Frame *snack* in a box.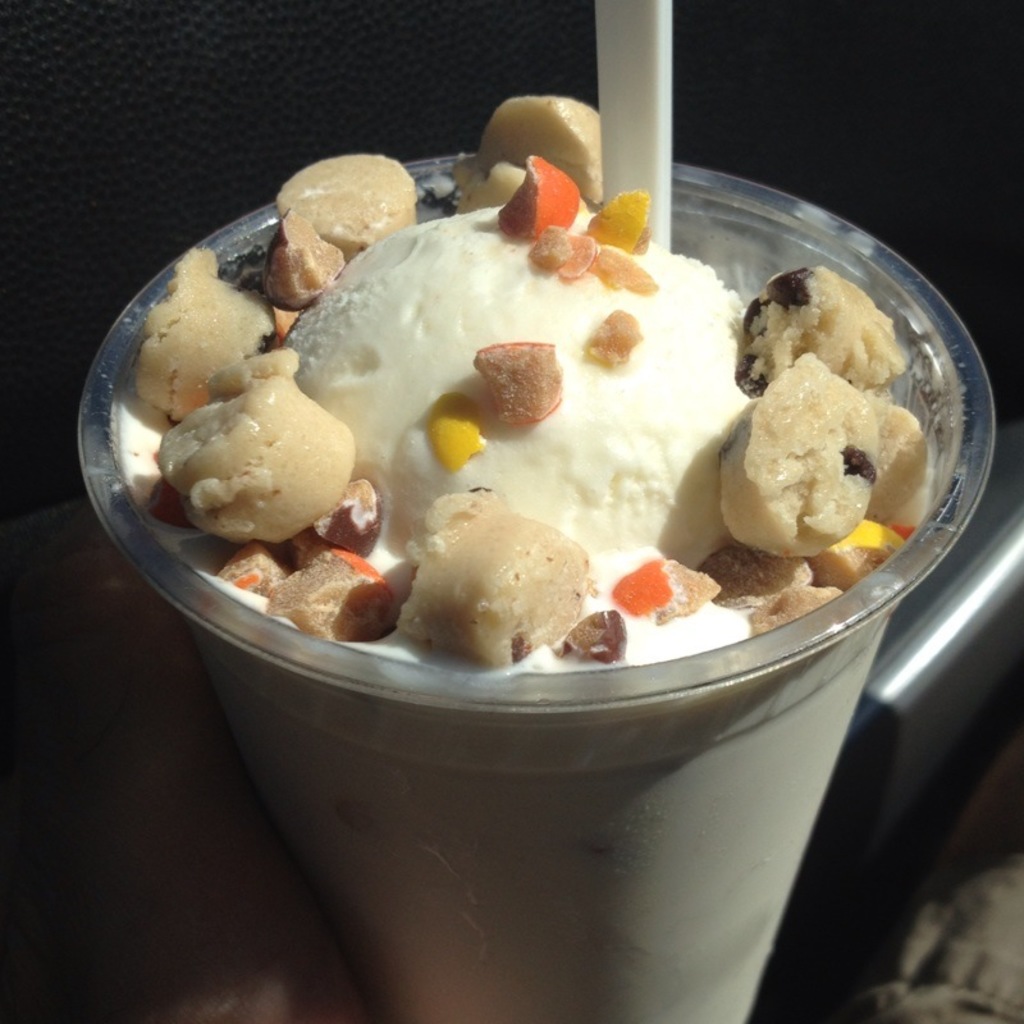
l=714, t=349, r=927, b=567.
